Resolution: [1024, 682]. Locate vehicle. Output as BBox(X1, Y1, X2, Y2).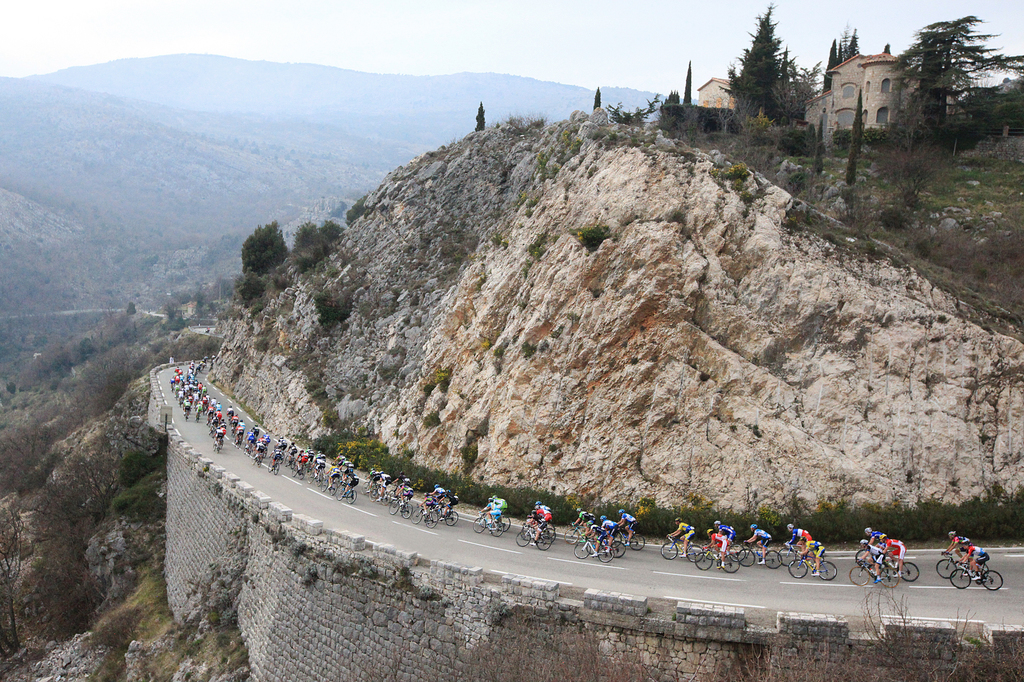
BBox(264, 454, 280, 479).
